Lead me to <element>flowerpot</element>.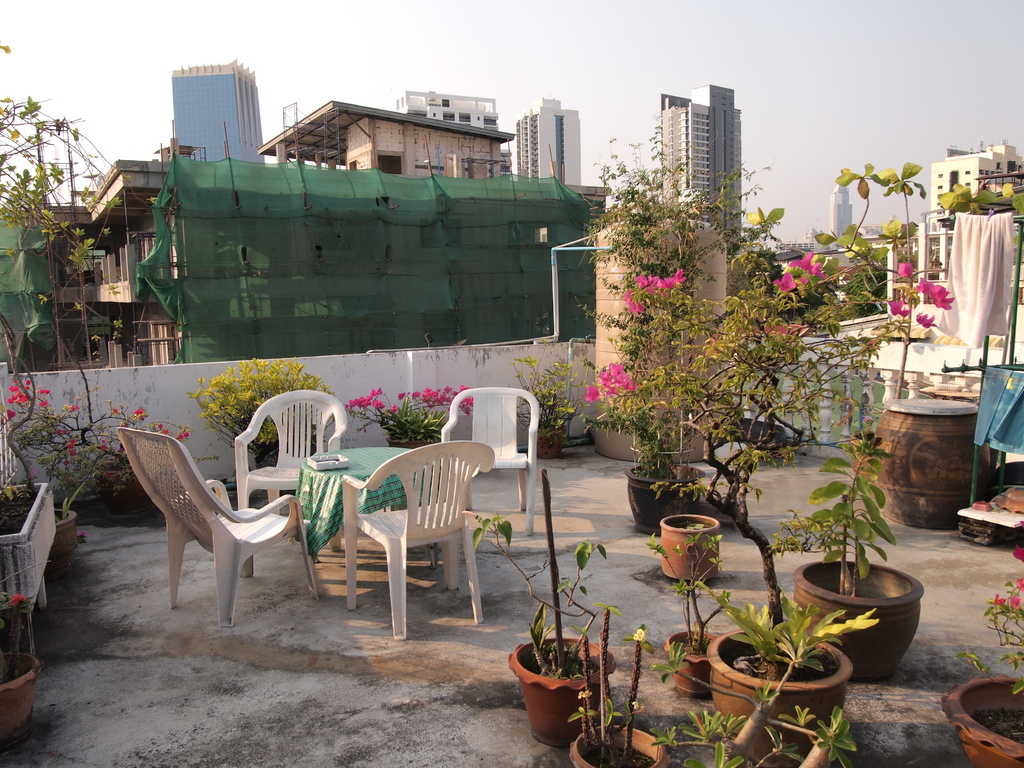
Lead to bbox=(706, 627, 849, 767).
